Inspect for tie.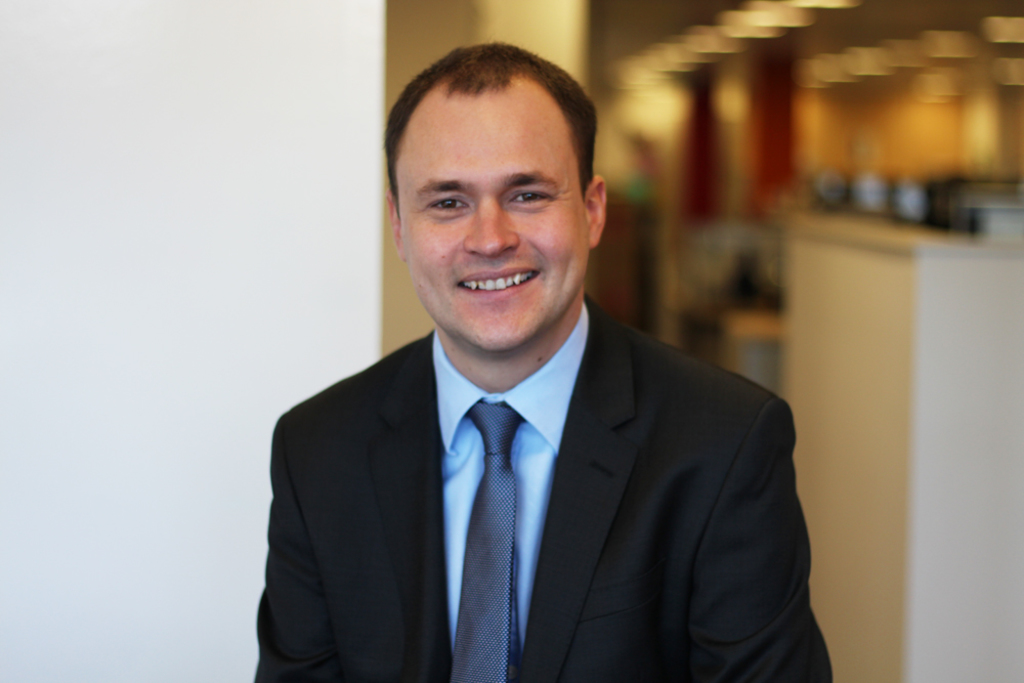
Inspection: <region>439, 396, 524, 682</region>.
